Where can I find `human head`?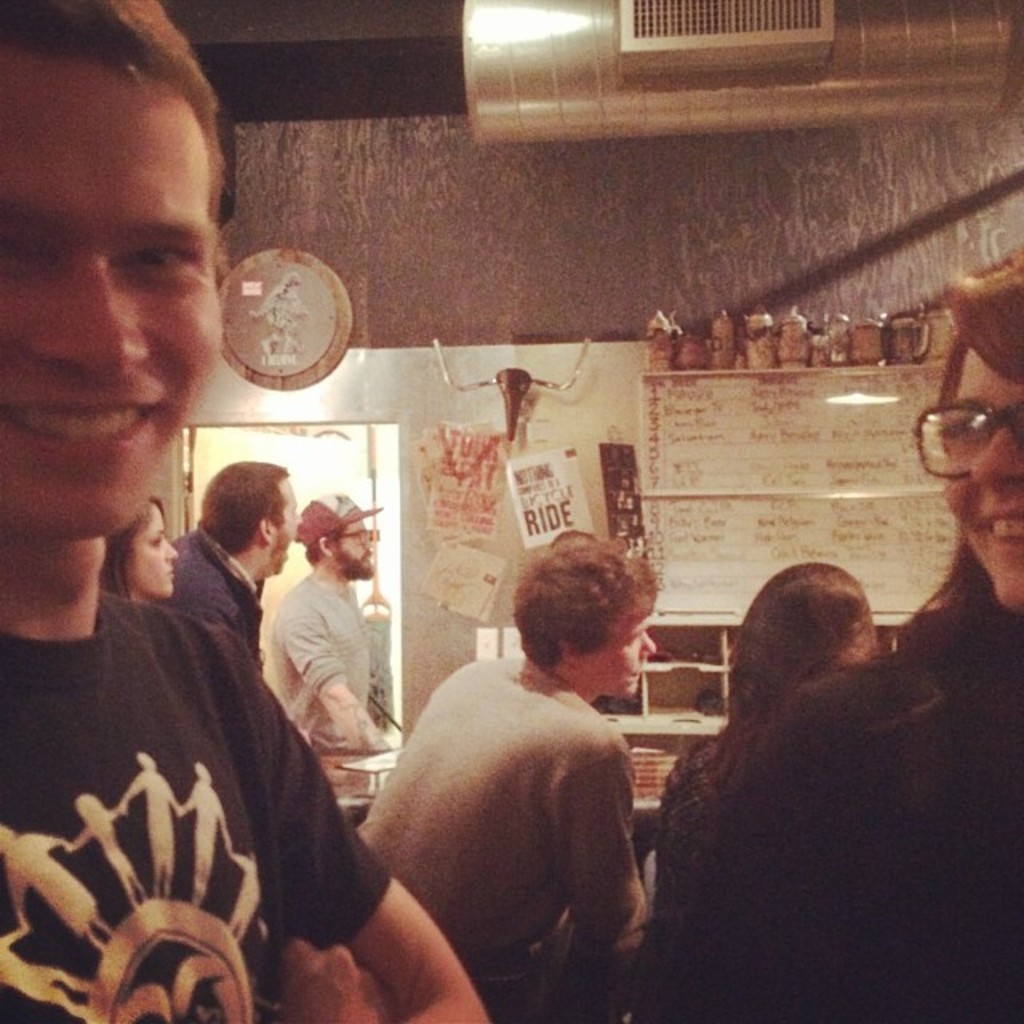
You can find it at {"x1": 512, "y1": 533, "x2": 656, "y2": 704}.
